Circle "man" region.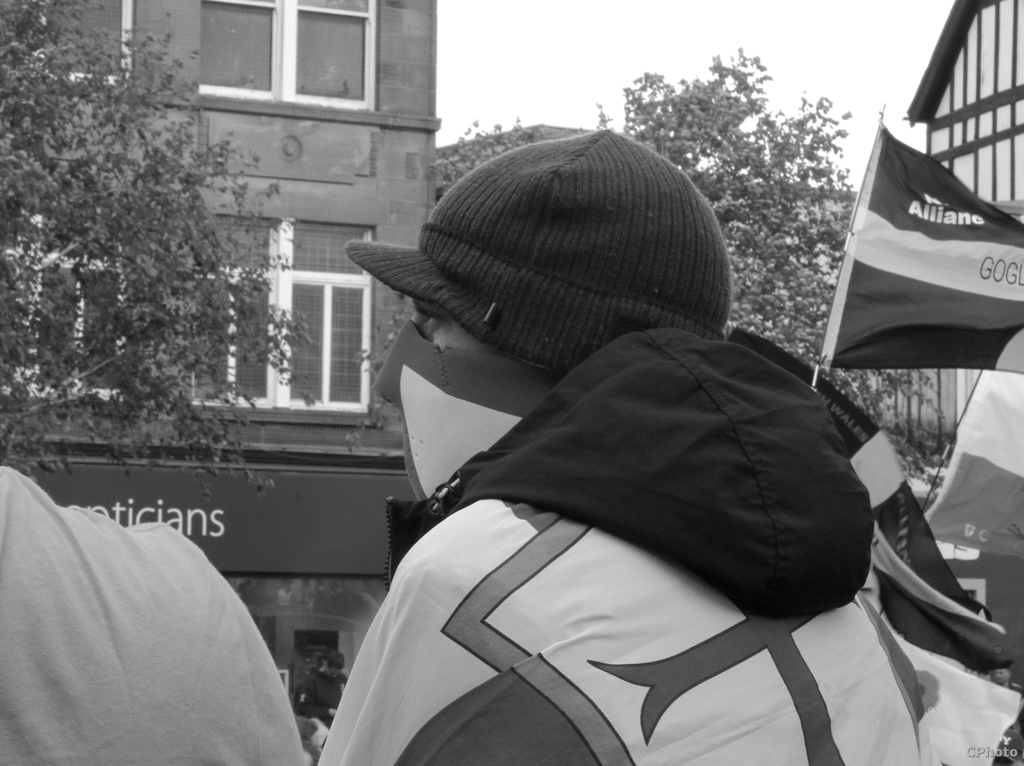
Region: (x1=205, y1=149, x2=952, y2=762).
